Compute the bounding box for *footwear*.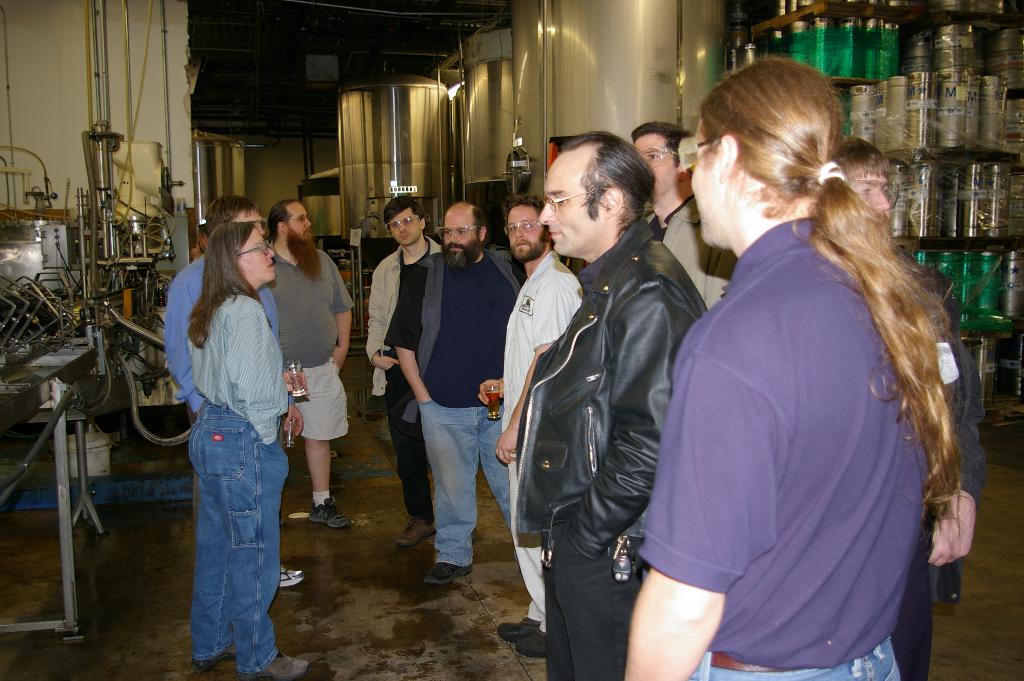
[513, 625, 547, 657].
